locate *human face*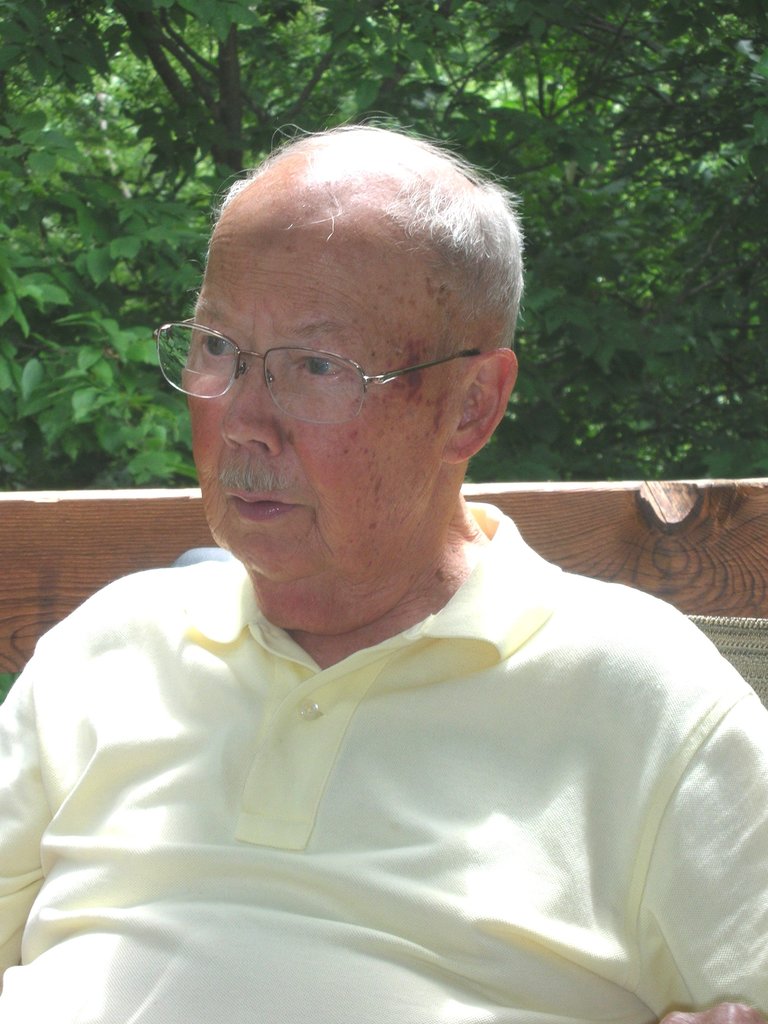
bbox=[184, 198, 457, 578]
